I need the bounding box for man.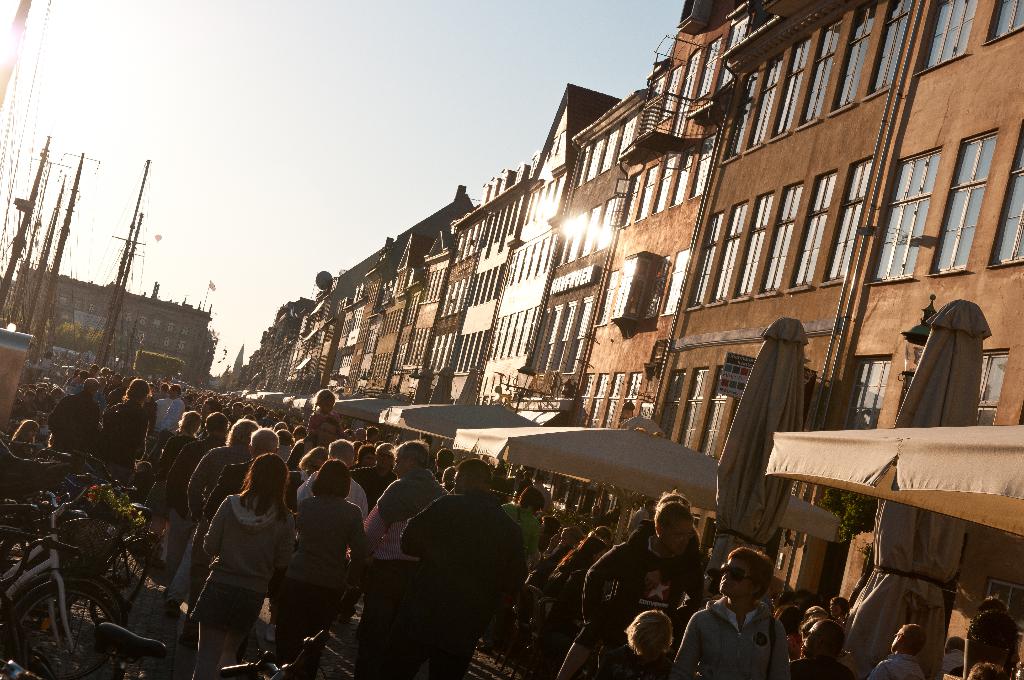
Here it is: locate(502, 486, 547, 562).
